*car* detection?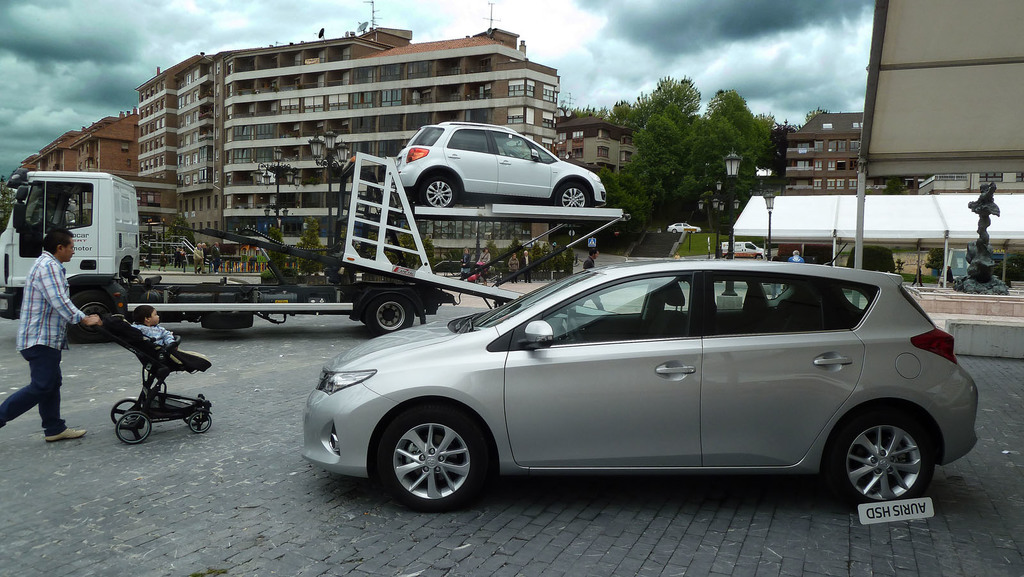
bbox(303, 263, 980, 514)
